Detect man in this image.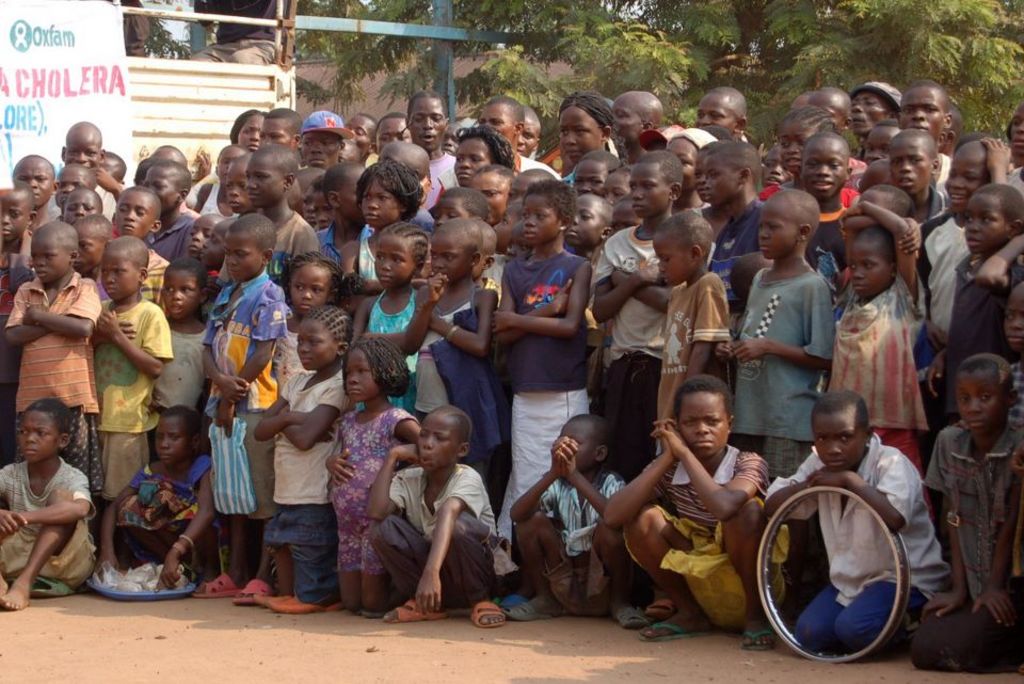
Detection: detection(406, 90, 457, 212).
